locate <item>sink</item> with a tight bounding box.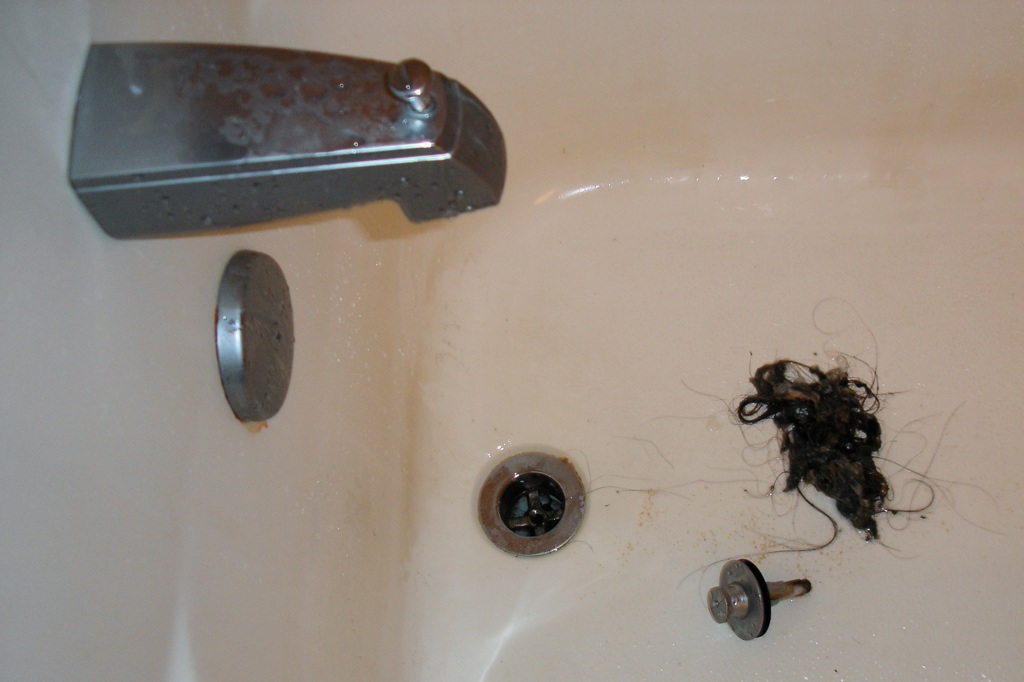
x1=0, y1=11, x2=1000, y2=681.
